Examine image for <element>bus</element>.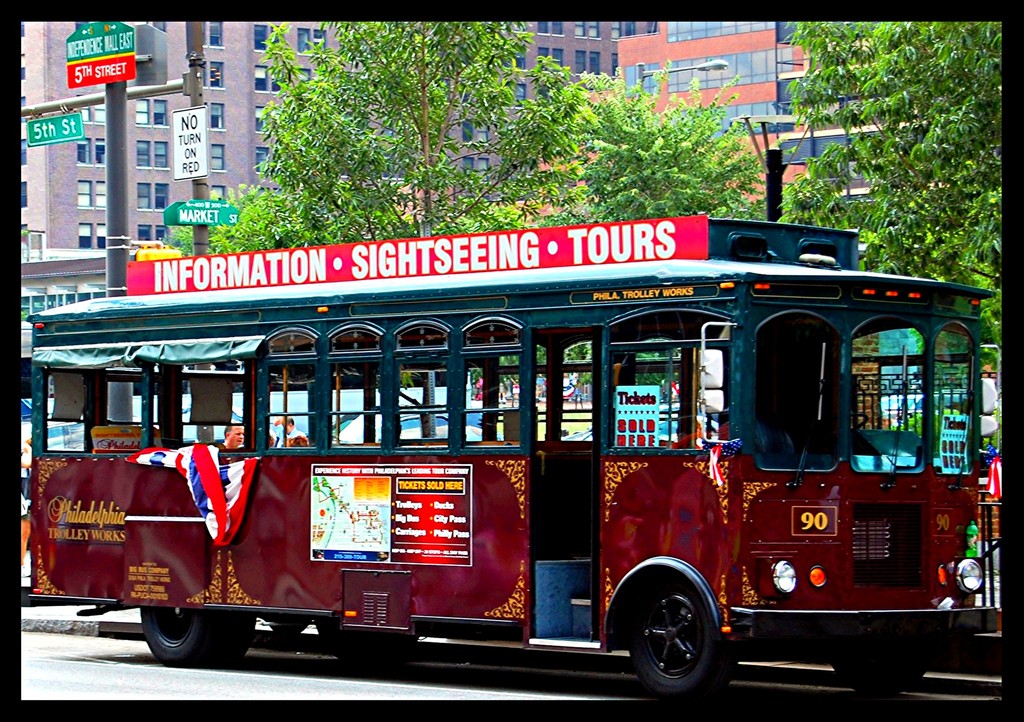
Examination result: [left=29, top=213, right=995, bottom=700].
